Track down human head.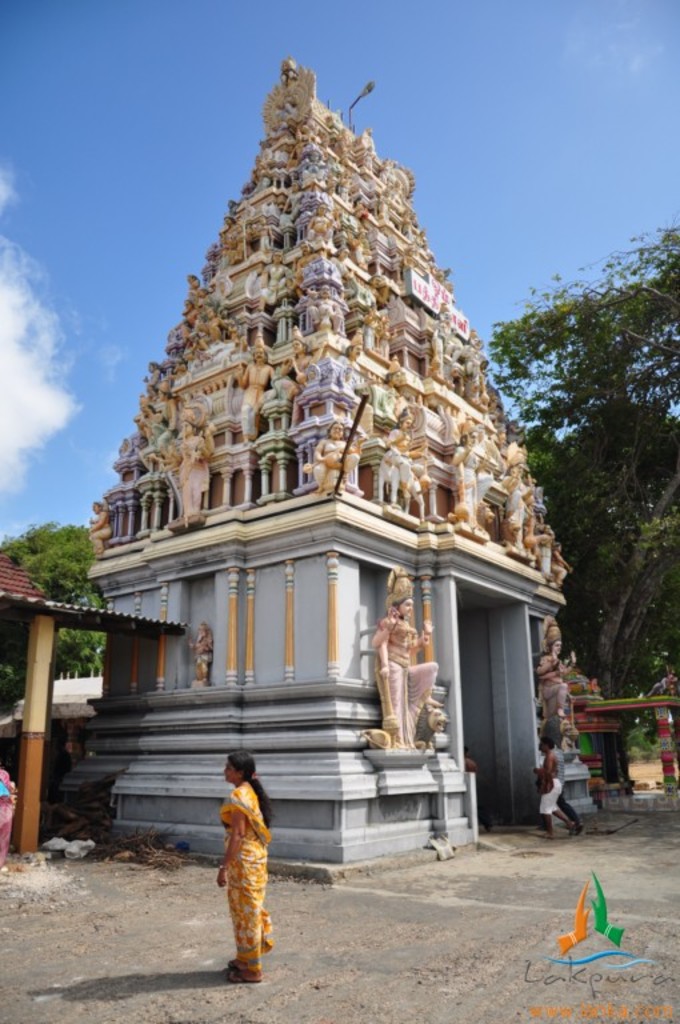
Tracked to [223,740,256,780].
